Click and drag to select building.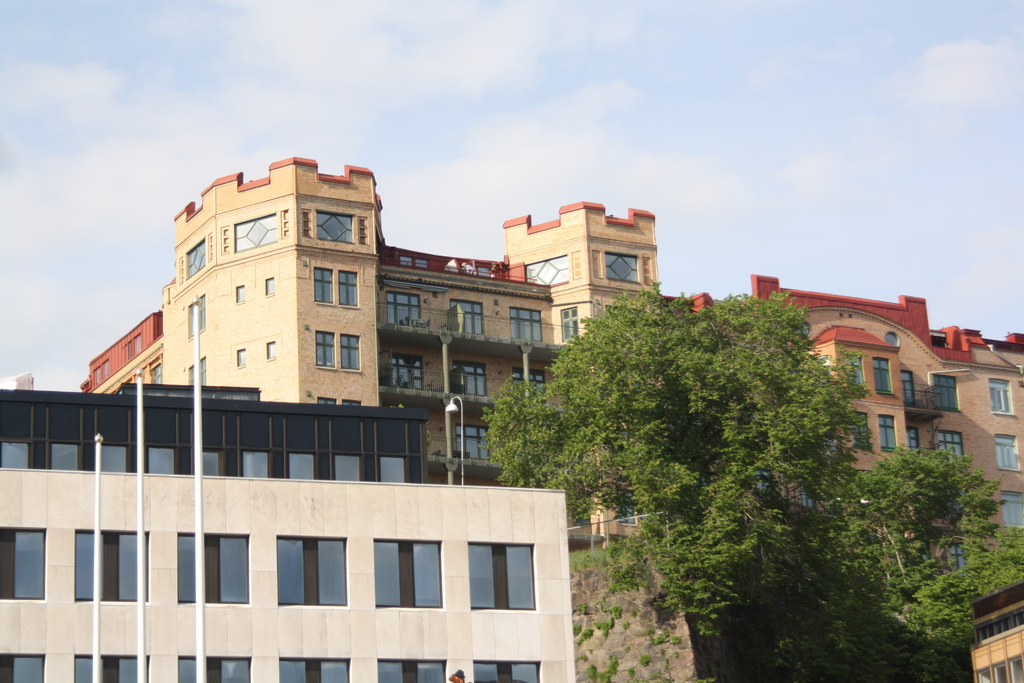
Selection: [x1=0, y1=468, x2=577, y2=682].
